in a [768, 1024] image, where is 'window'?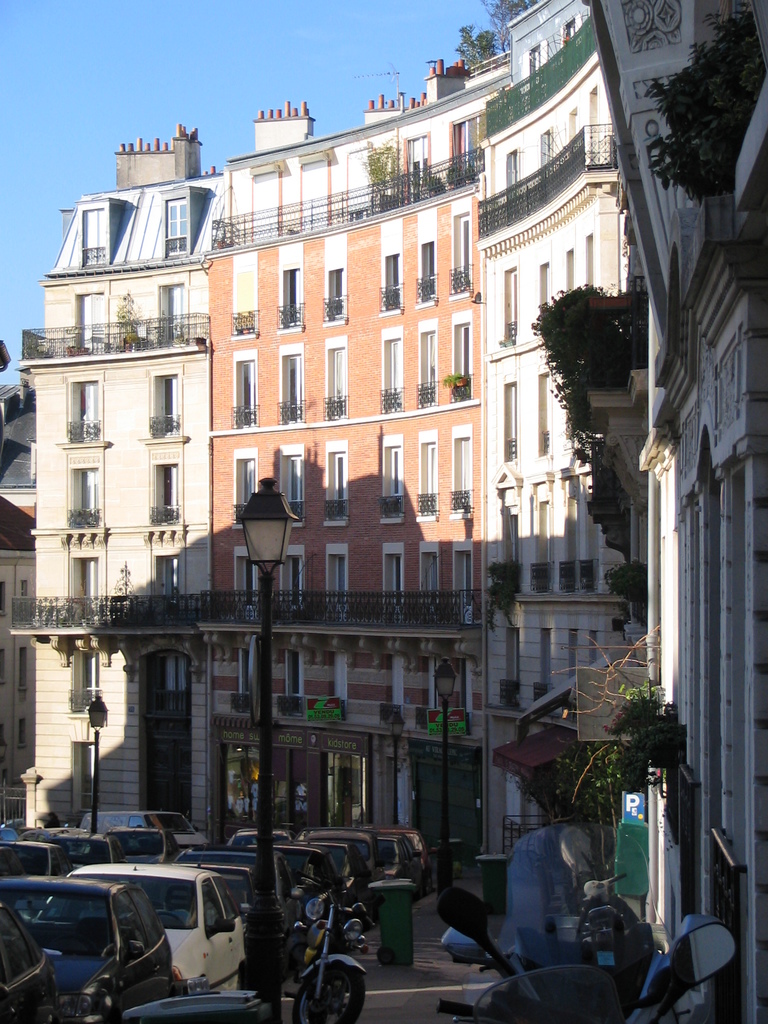
locate(327, 273, 341, 316).
